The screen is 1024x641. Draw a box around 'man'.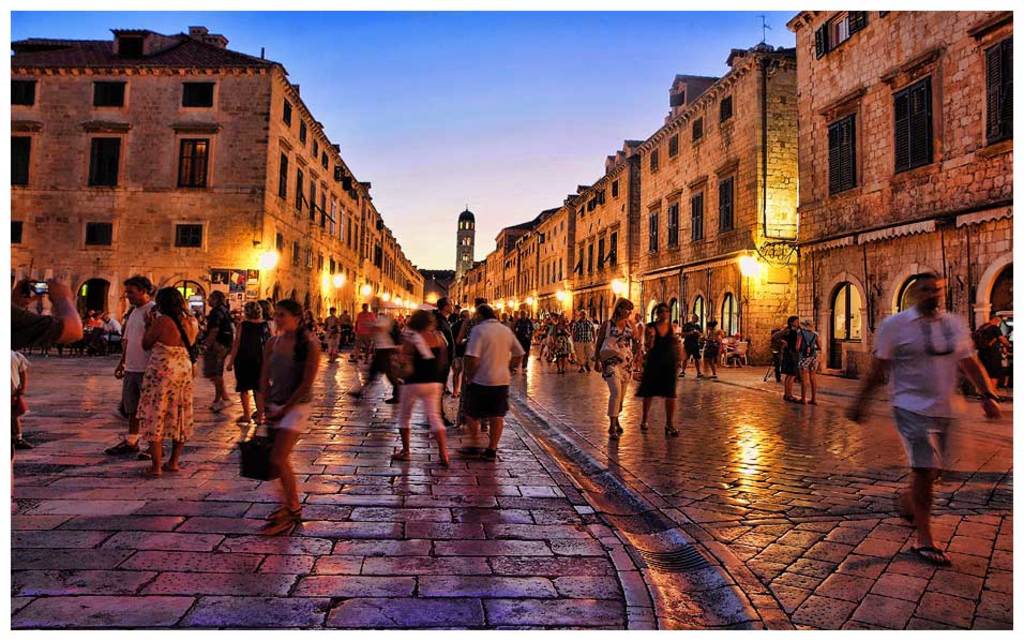
select_region(108, 273, 160, 457).
